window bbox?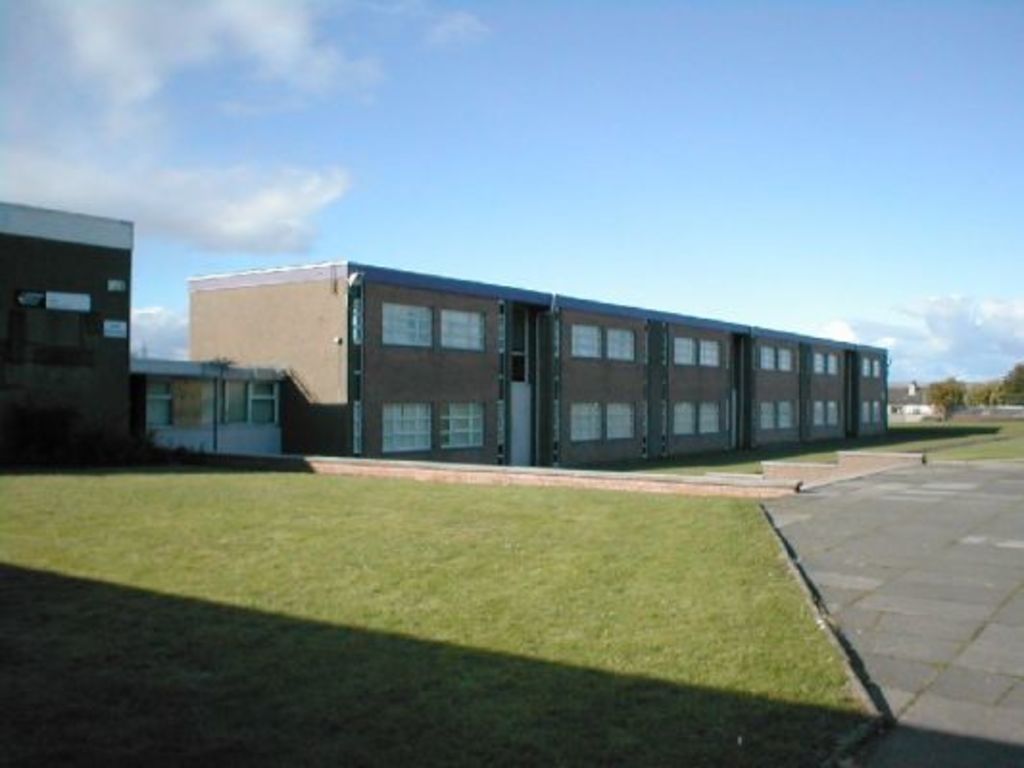
<box>603,397,632,442</box>
